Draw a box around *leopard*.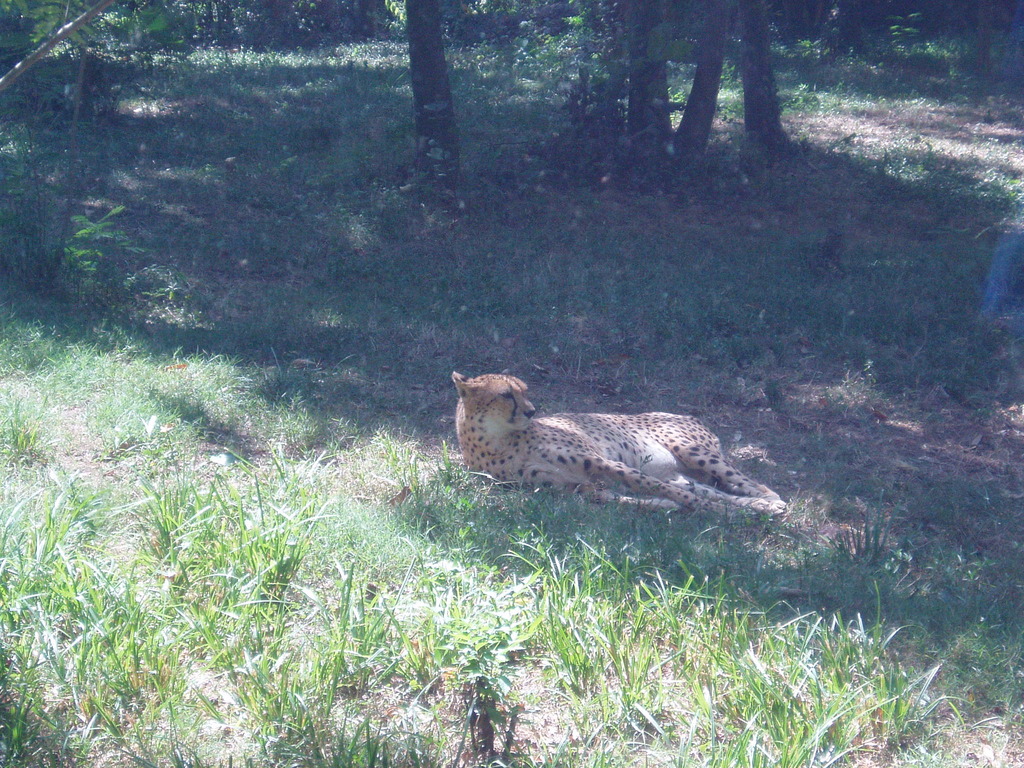
x1=441, y1=361, x2=785, y2=510.
